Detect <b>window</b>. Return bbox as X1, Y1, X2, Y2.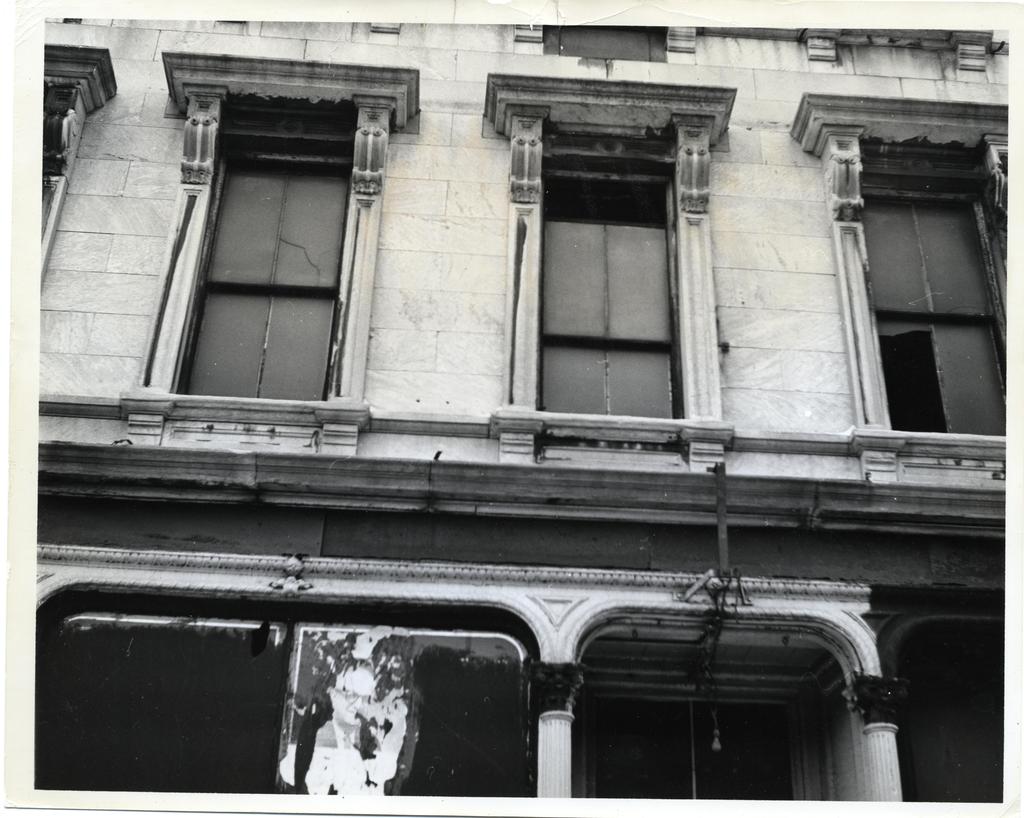
784, 89, 1005, 490.
